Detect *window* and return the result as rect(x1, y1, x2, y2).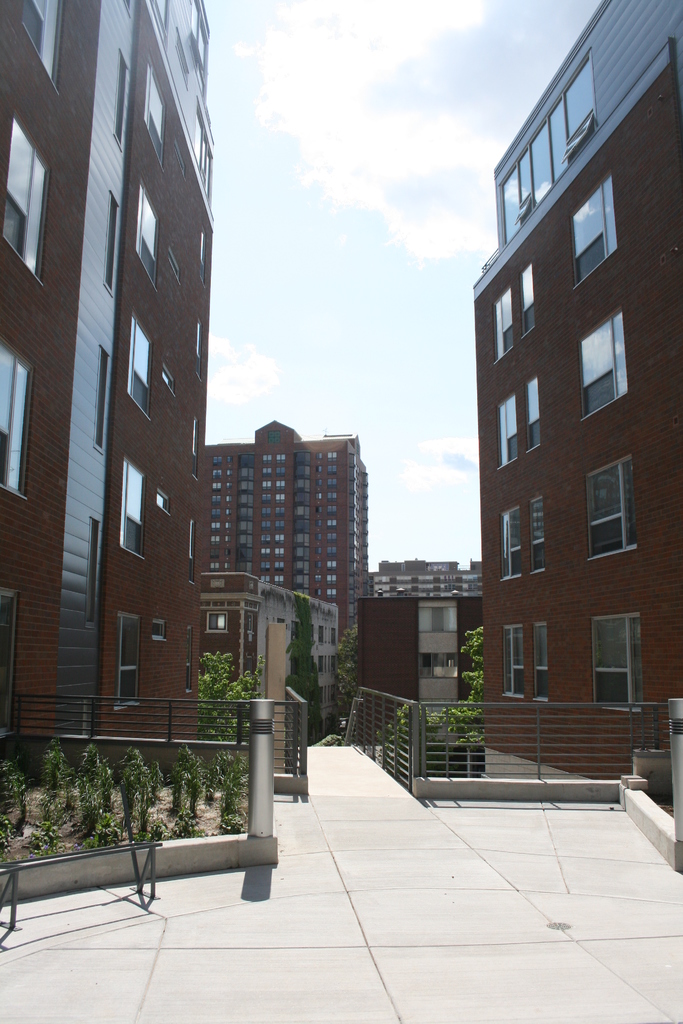
rect(226, 535, 231, 542).
